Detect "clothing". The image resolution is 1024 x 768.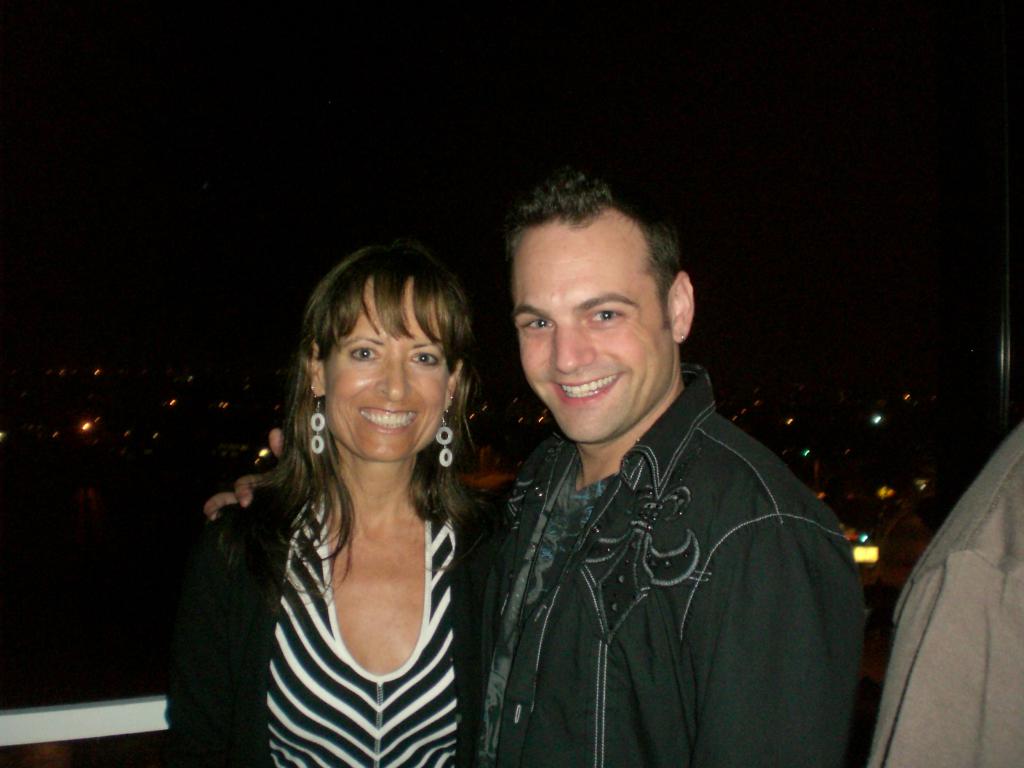
box(161, 463, 503, 767).
